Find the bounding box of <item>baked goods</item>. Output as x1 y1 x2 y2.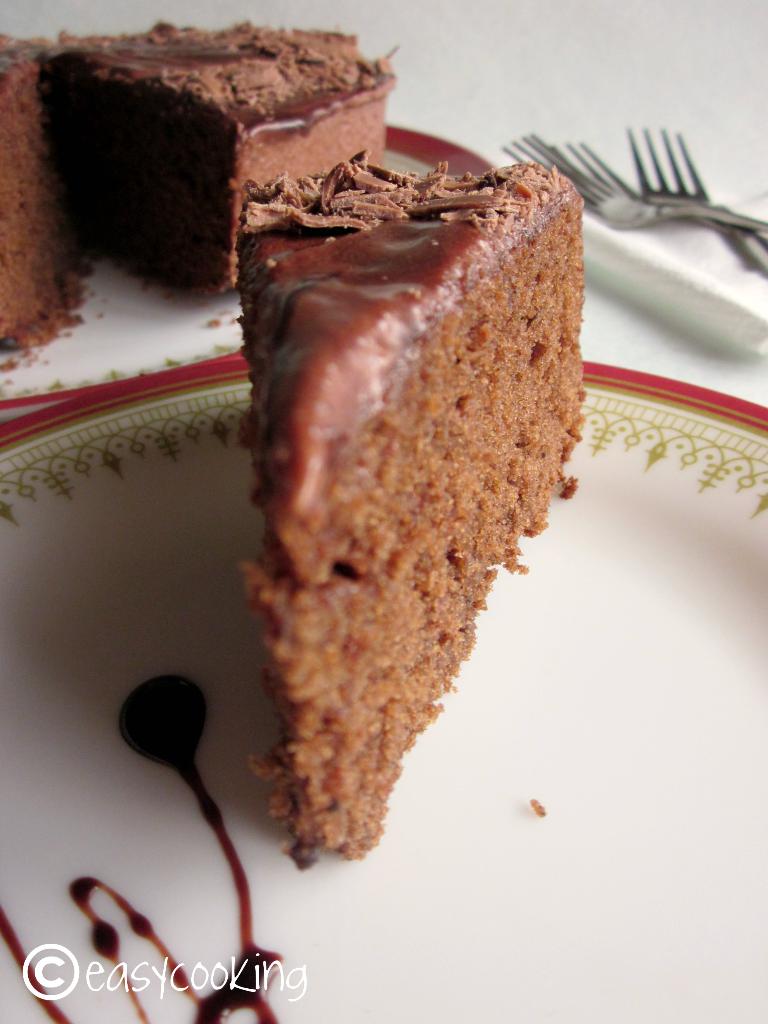
228 137 584 860.
